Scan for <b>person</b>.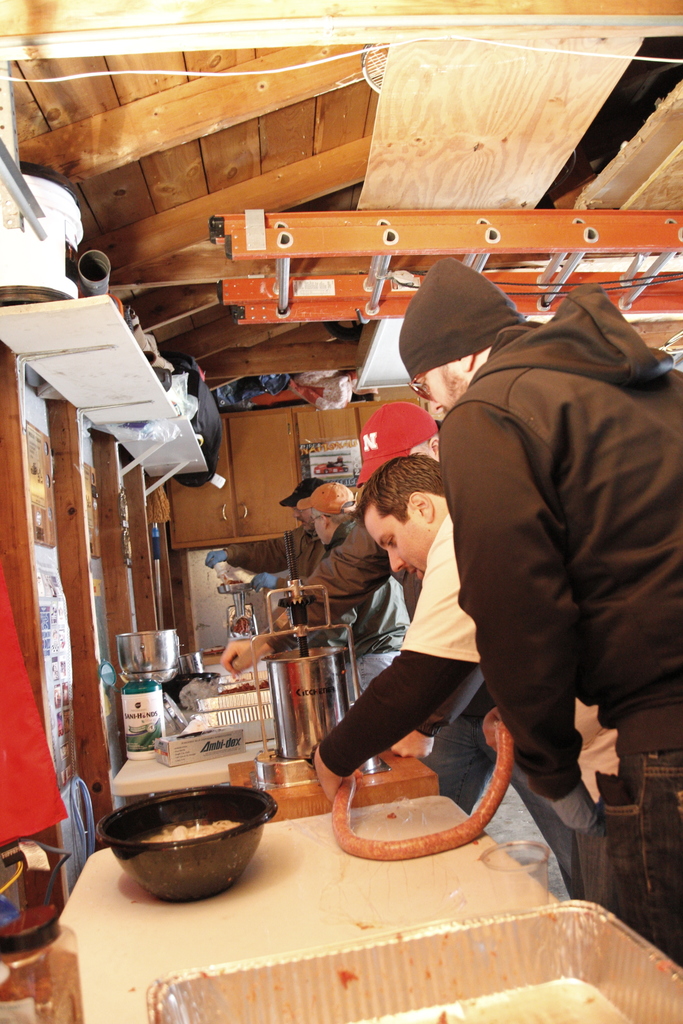
Scan result: 208:478:327:583.
